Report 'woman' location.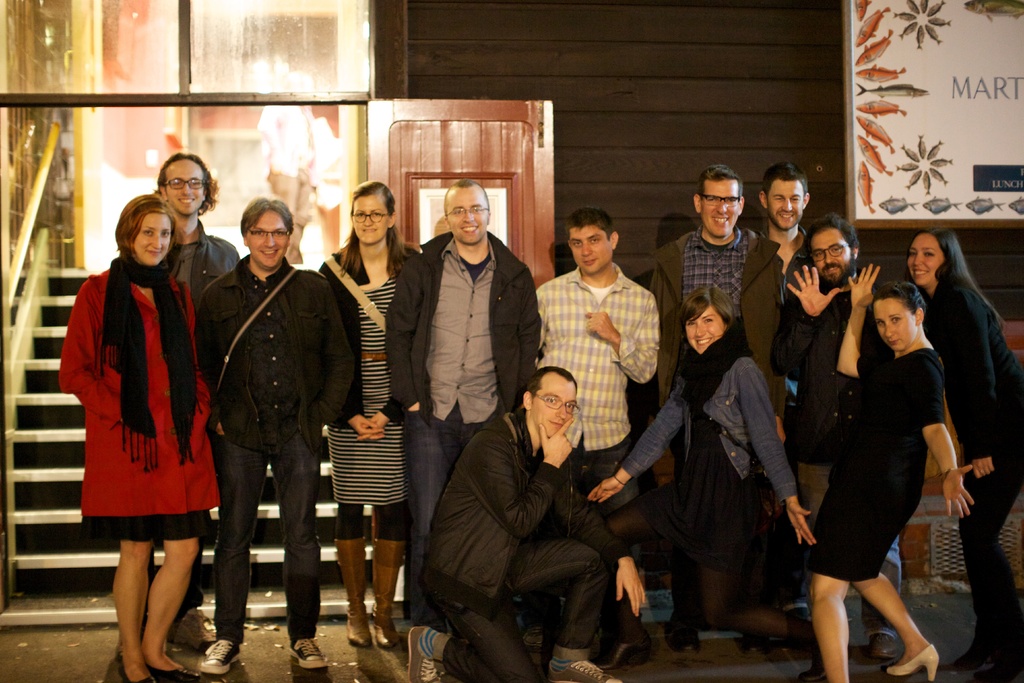
Report: 902, 226, 1005, 675.
